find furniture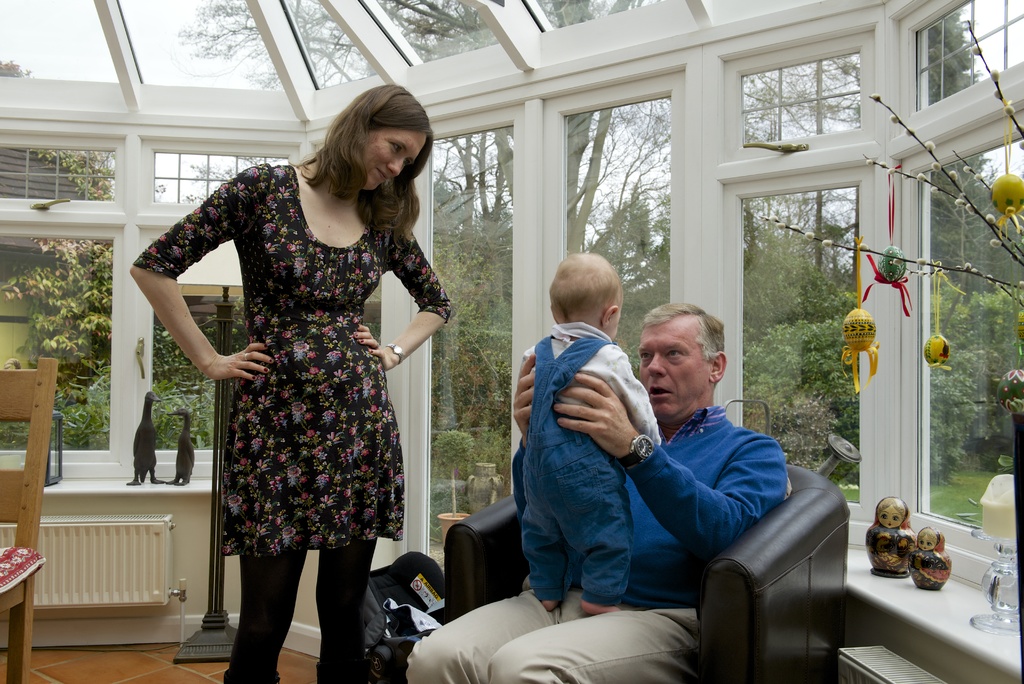
bbox=[443, 464, 852, 683]
